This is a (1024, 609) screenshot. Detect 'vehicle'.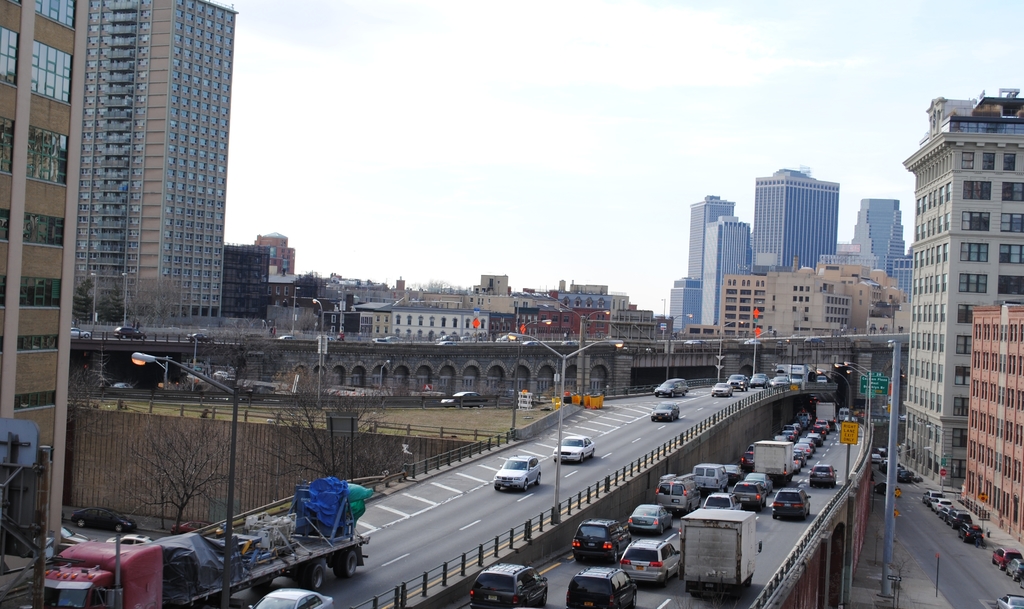
<bbox>872, 453, 887, 465</bbox>.
